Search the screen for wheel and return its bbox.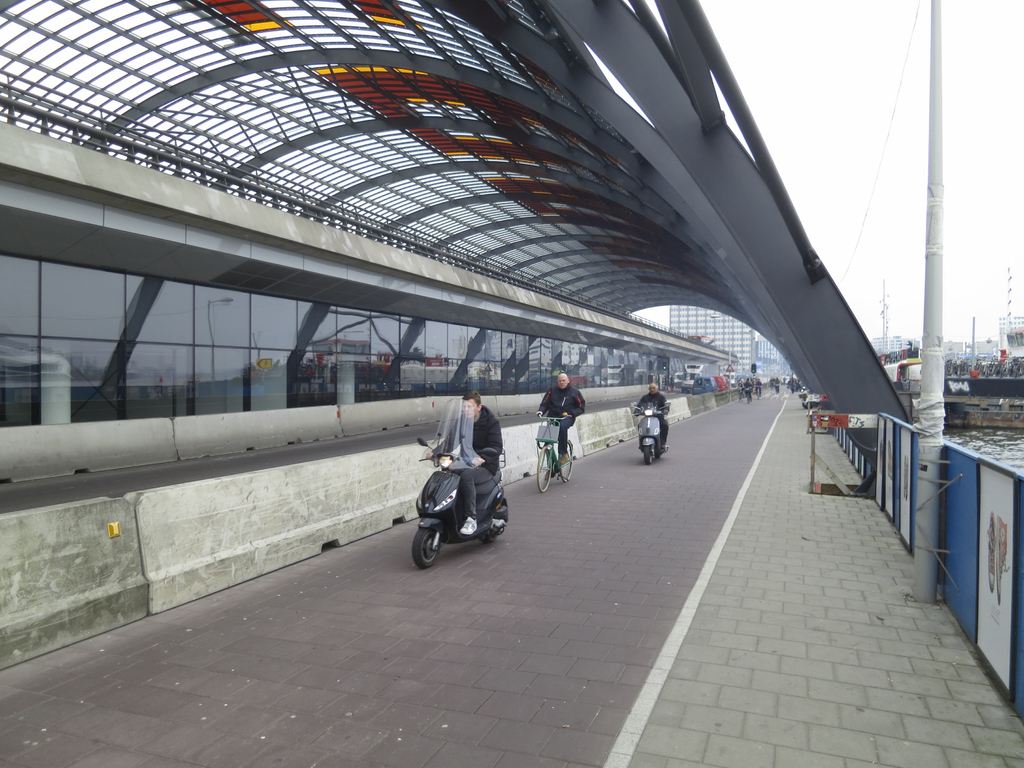
Found: locate(481, 532, 501, 545).
